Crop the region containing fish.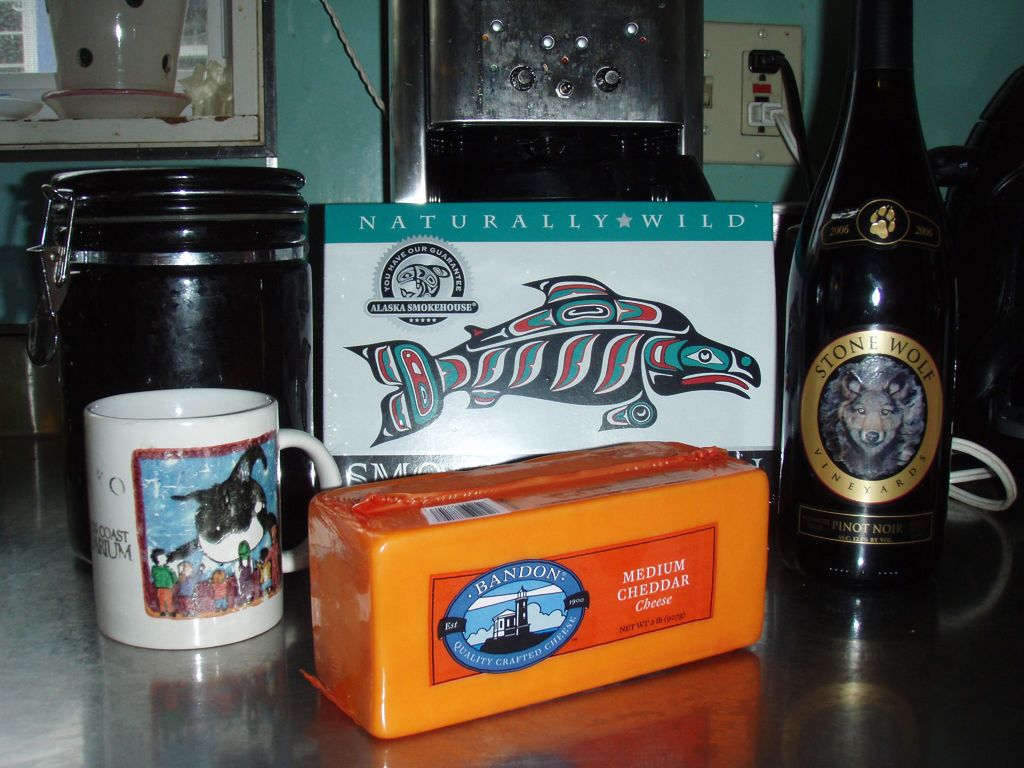
Crop region: BBox(341, 273, 765, 448).
